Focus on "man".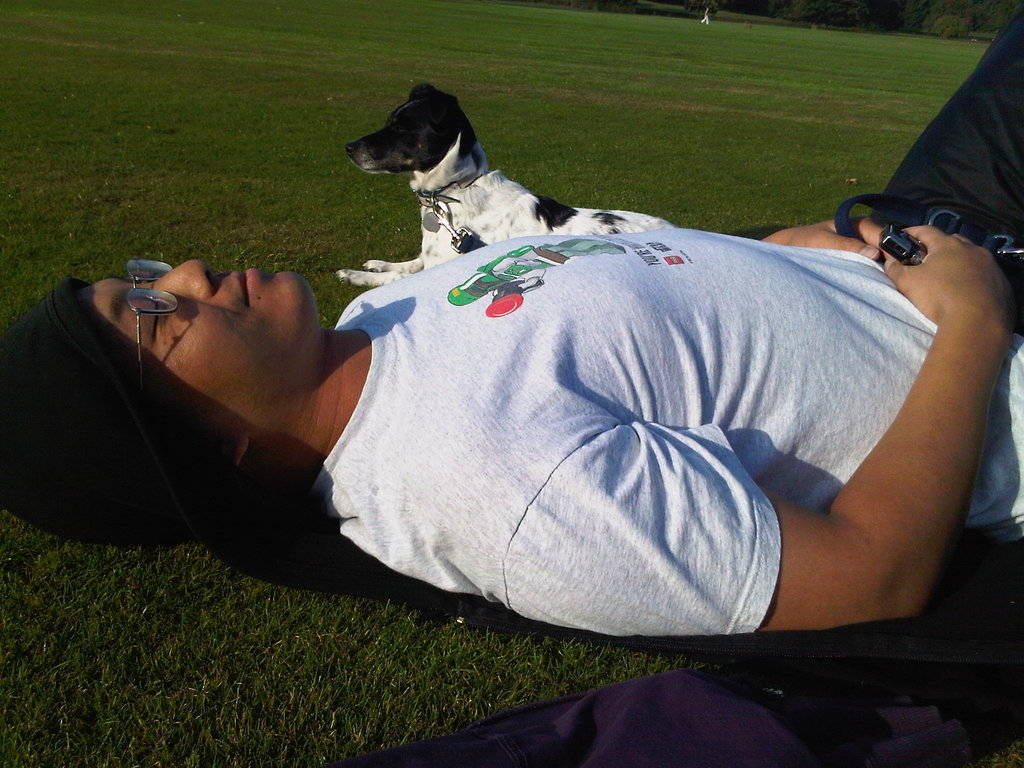
Focused at (left=95, top=51, right=1012, bottom=647).
